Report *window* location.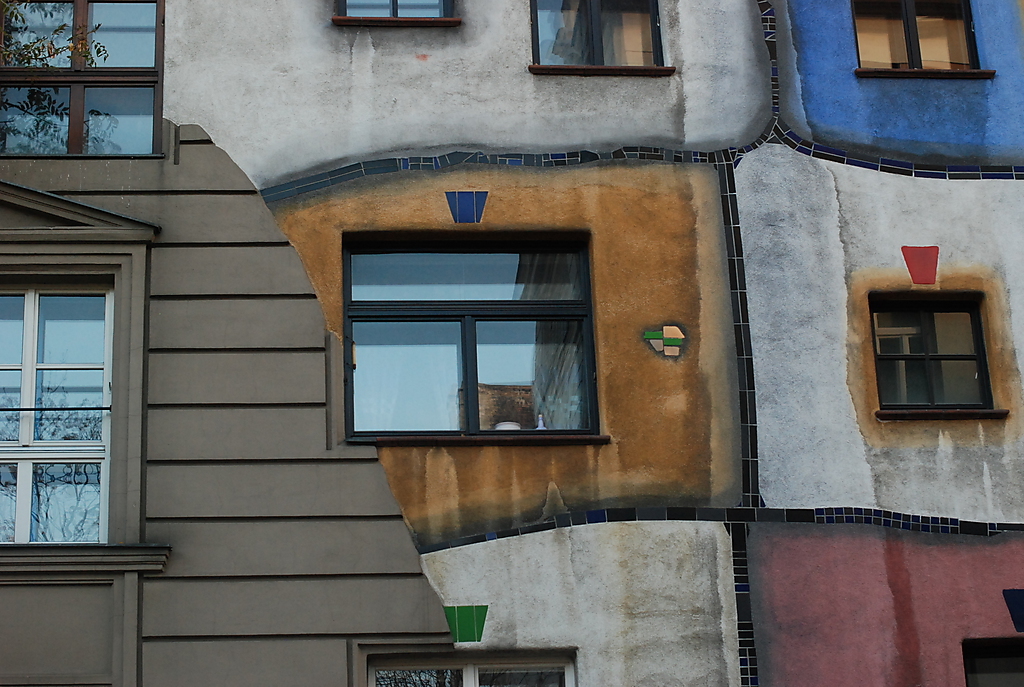
Report: (x1=850, y1=0, x2=981, y2=73).
